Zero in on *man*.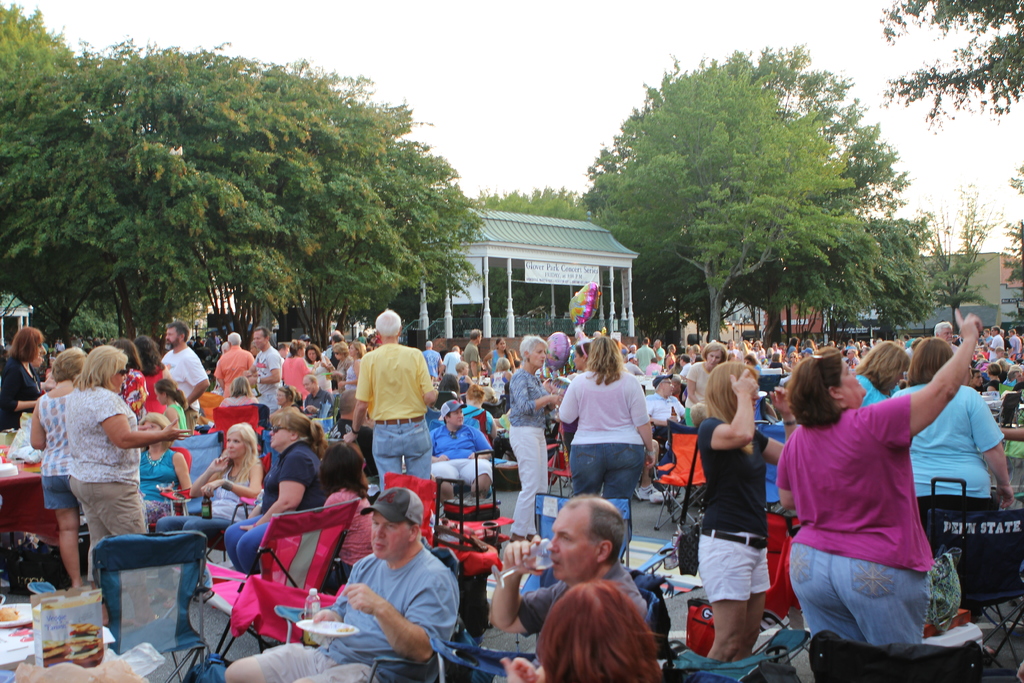
Zeroed in: 420,386,504,500.
